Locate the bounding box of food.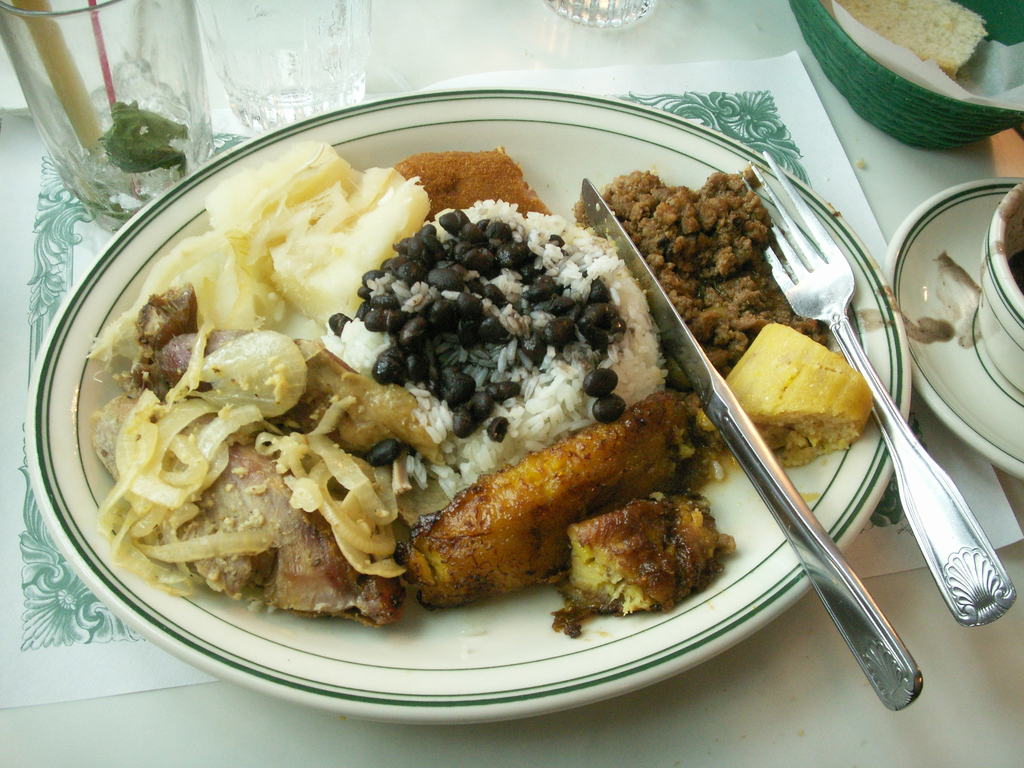
Bounding box: x1=819 y1=0 x2=986 y2=81.
